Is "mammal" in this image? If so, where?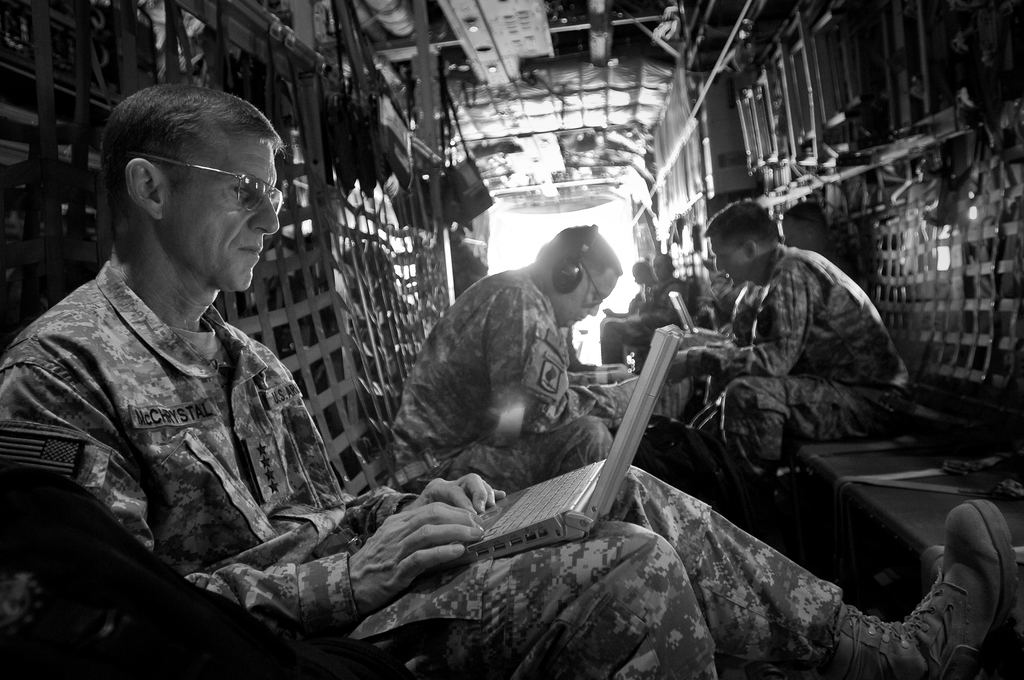
Yes, at <bbox>365, 239, 641, 471</bbox>.
